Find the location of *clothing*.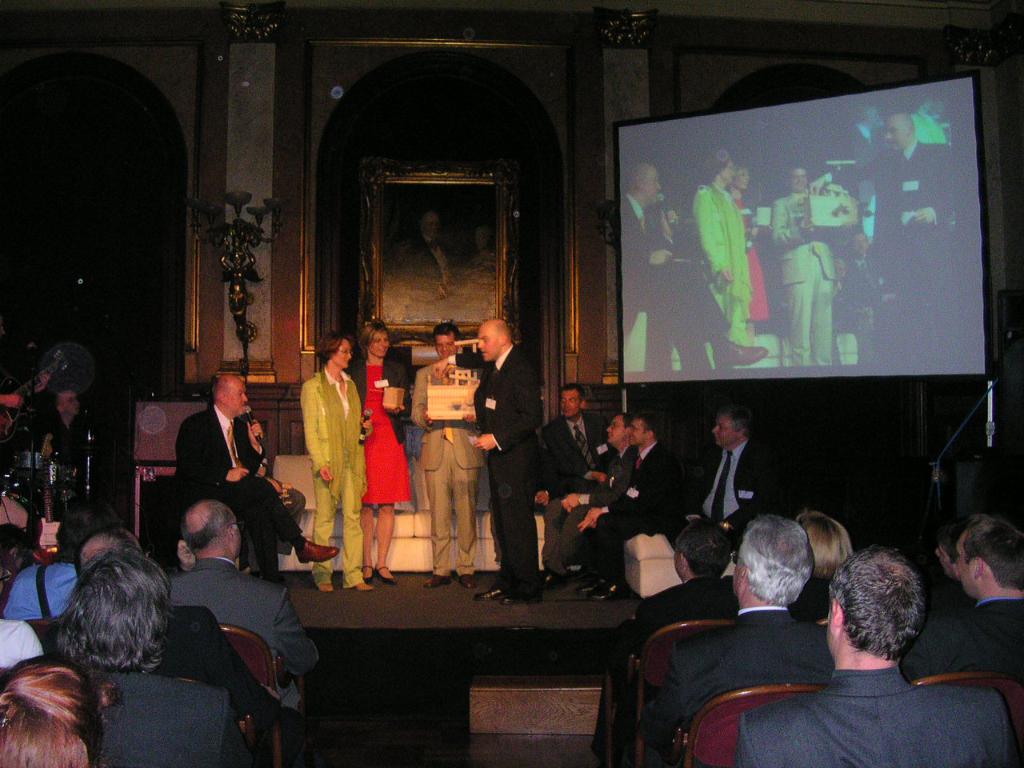
Location: [401, 352, 487, 578].
